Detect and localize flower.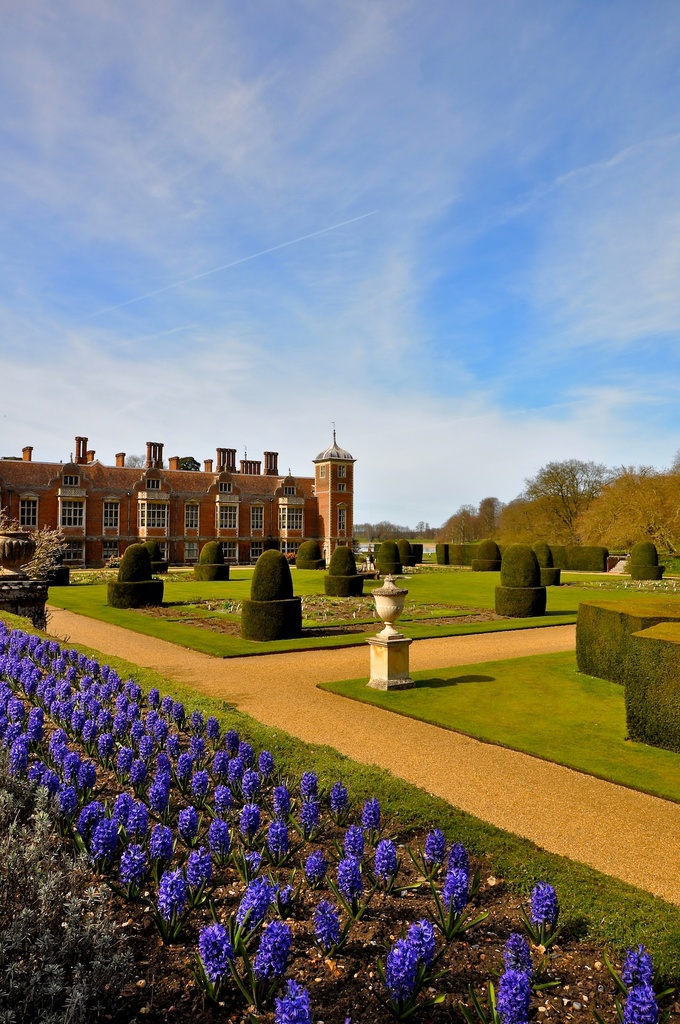
Localized at x1=91 y1=824 x2=115 y2=866.
